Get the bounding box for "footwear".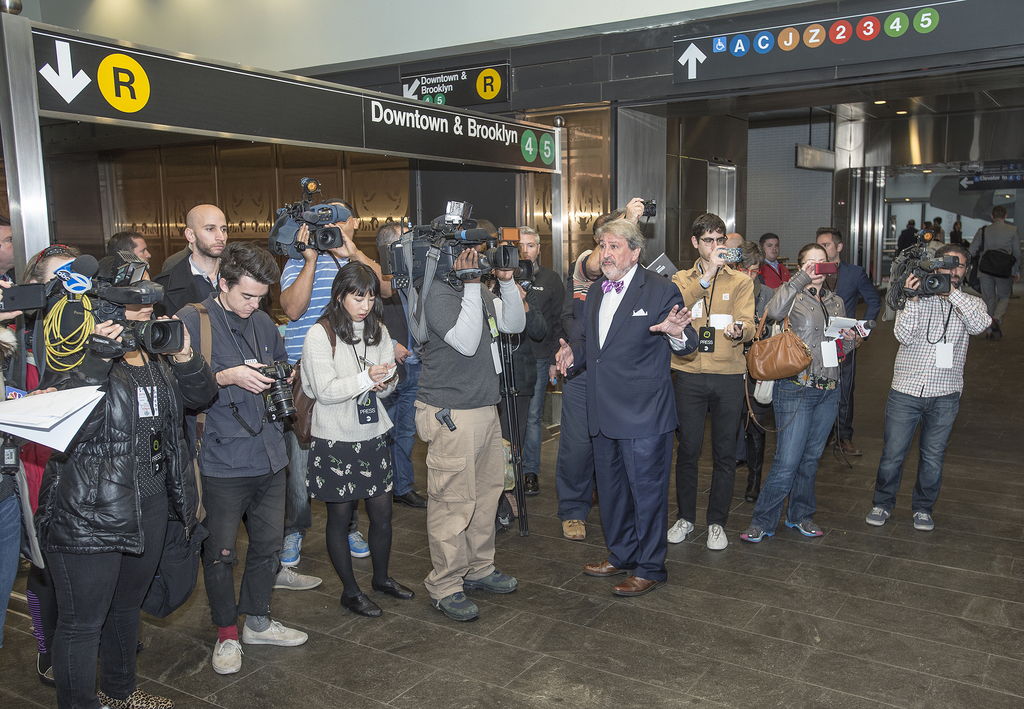
[left=244, top=621, right=308, bottom=646].
